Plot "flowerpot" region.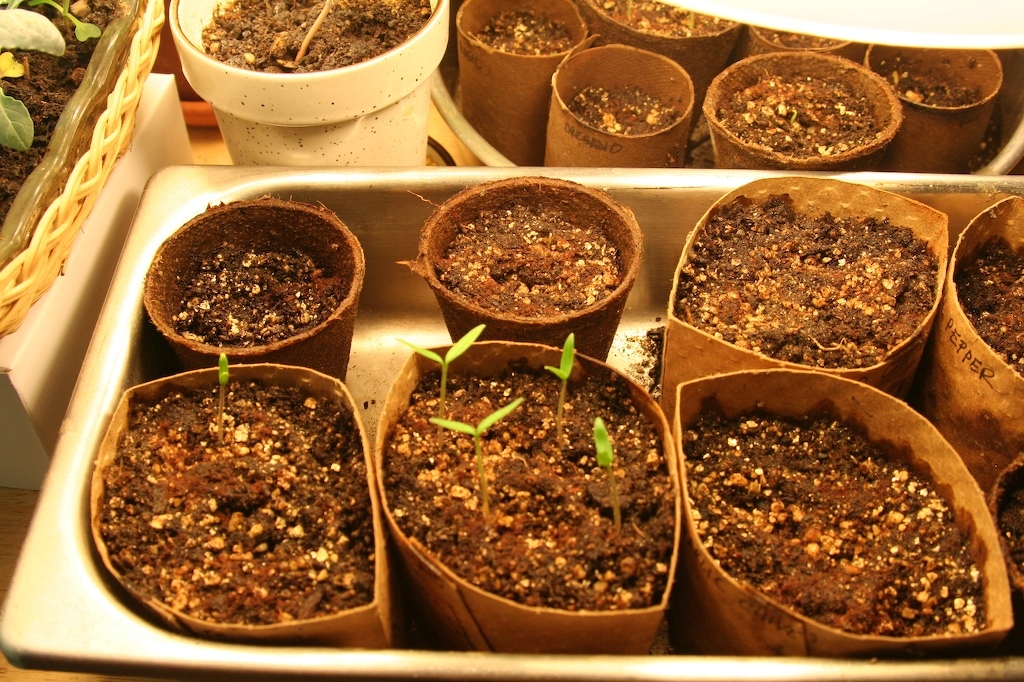
Plotted at 142:195:368:381.
